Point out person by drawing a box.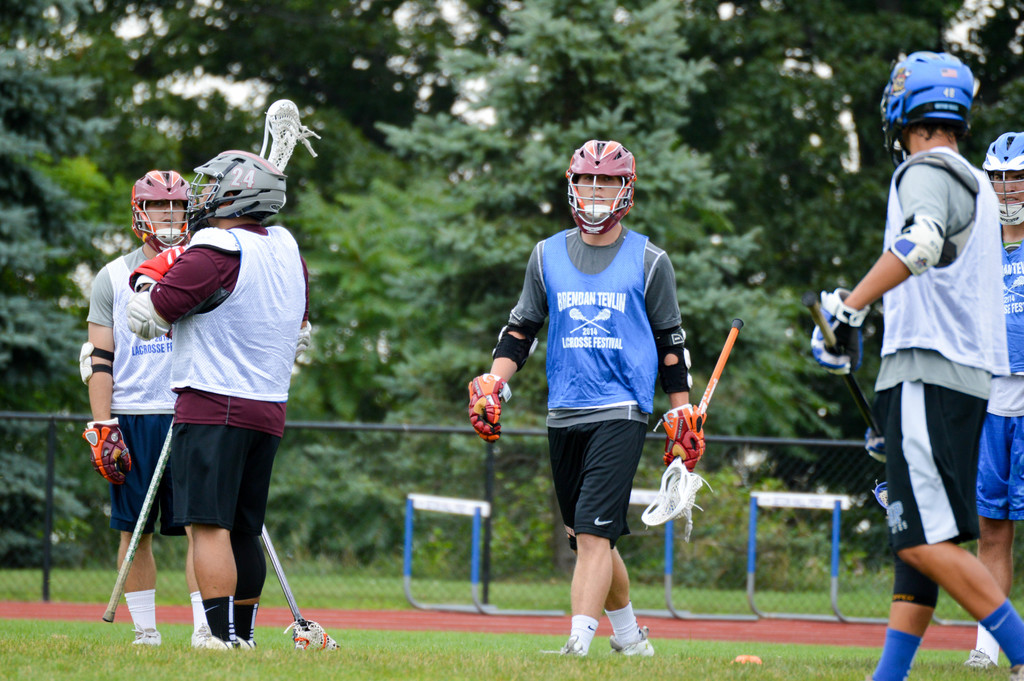
Rect(955, 135, 1023, 670).
